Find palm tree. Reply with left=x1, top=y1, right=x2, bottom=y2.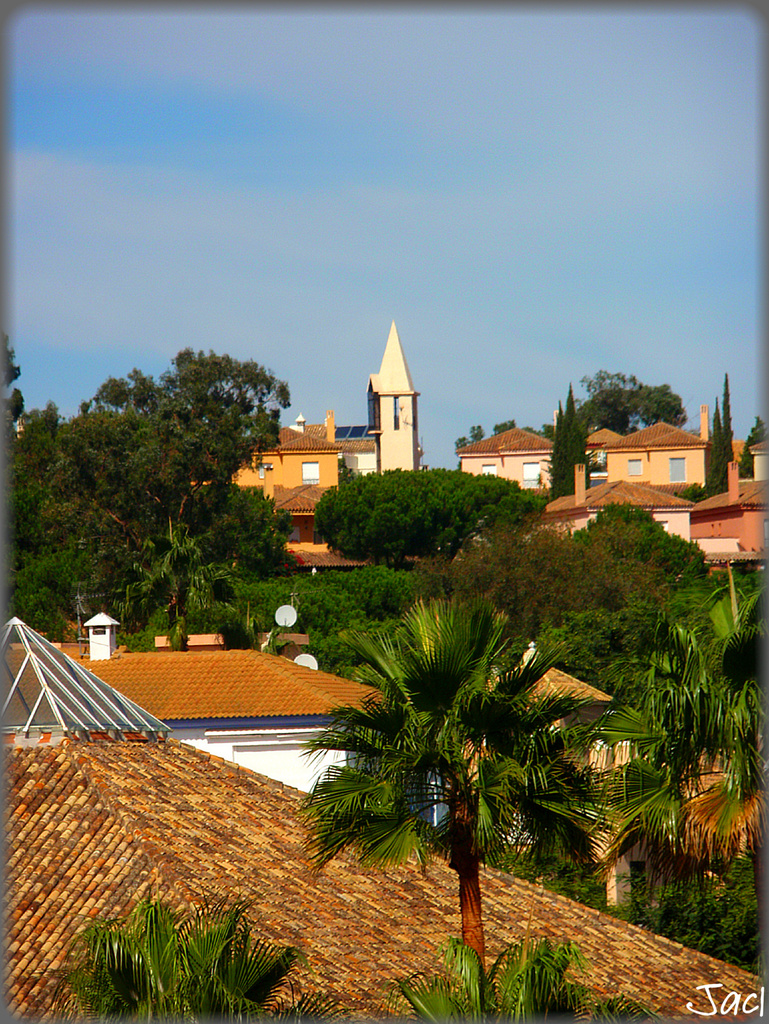
left=303, top=593, right=615, bottom=1010.
